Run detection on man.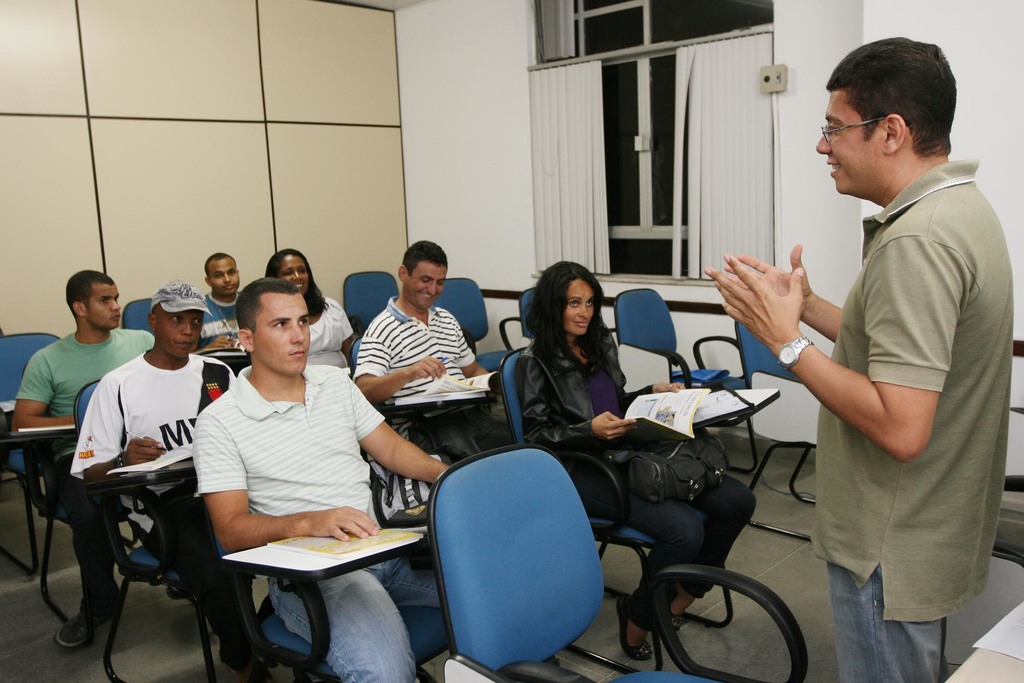
Result: 705, 35, 1016, 682.
